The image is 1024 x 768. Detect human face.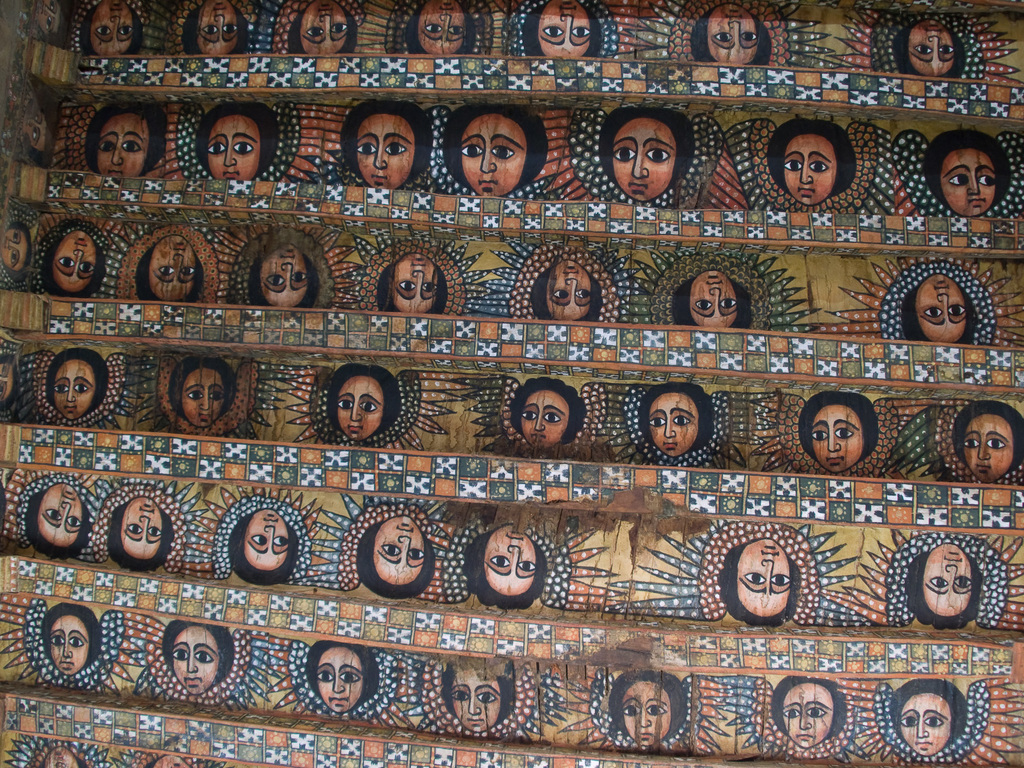
Detection: (781, 685, 834, 749).
